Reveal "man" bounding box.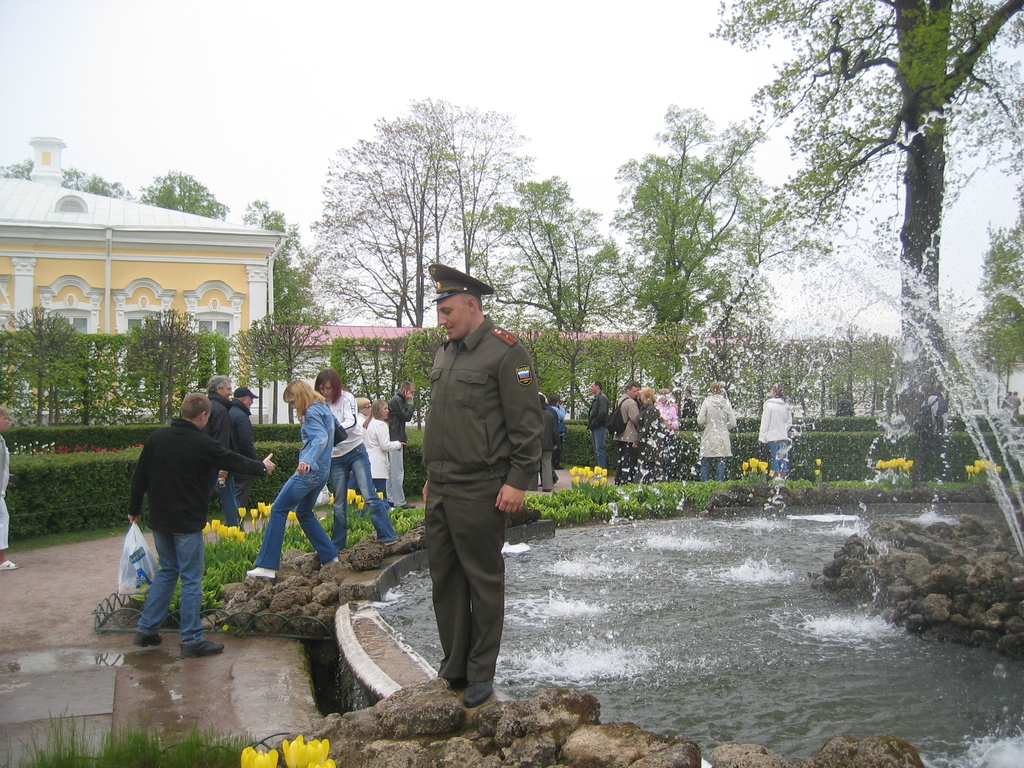
Revealed: (227,387,259,532).
